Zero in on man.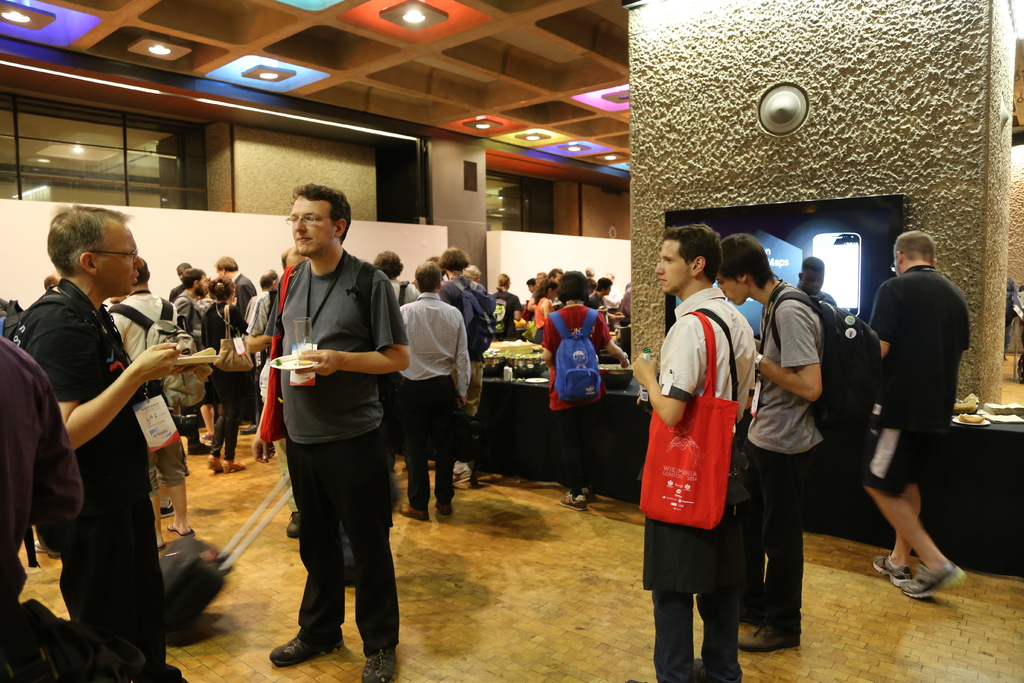
Zeroed in: [x1=489, y1=272, x2=525, y2=337].
